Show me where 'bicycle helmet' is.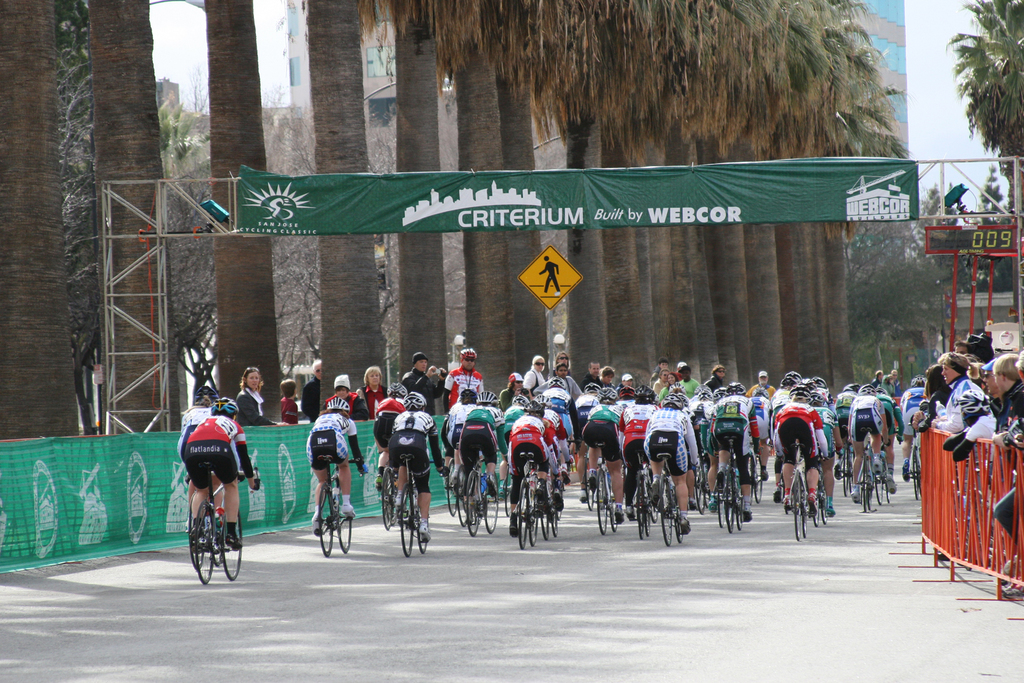
'bicycle helmet' is at (x1=797, y1=389, x2=808, y2=401).
